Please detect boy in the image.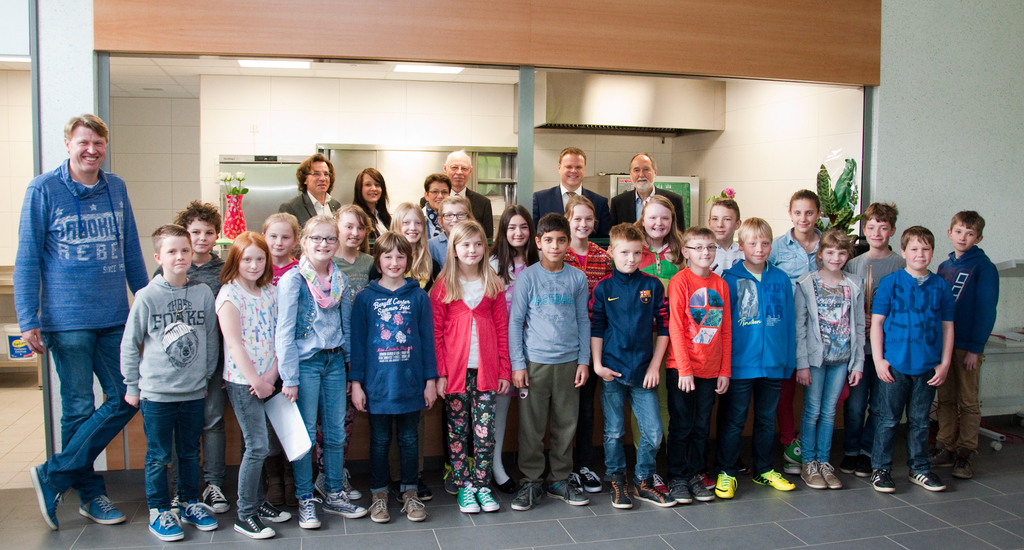
[x1=867, y1=225, x2=956, y2=492].
